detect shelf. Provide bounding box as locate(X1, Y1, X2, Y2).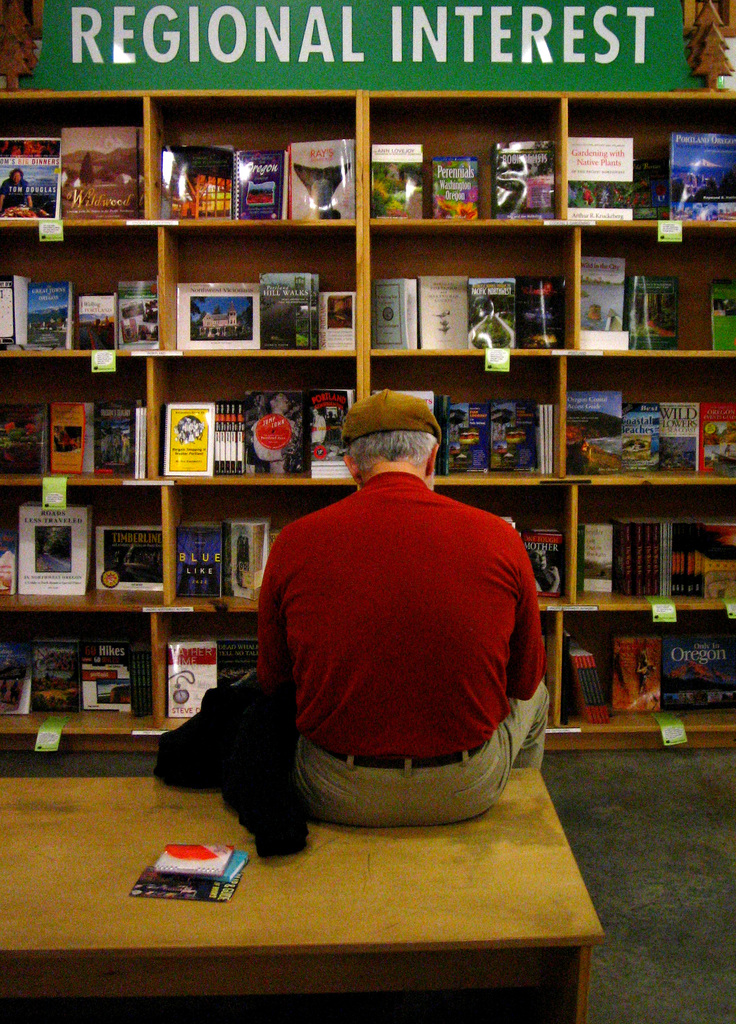
locate(4, 573, 37, 760).
